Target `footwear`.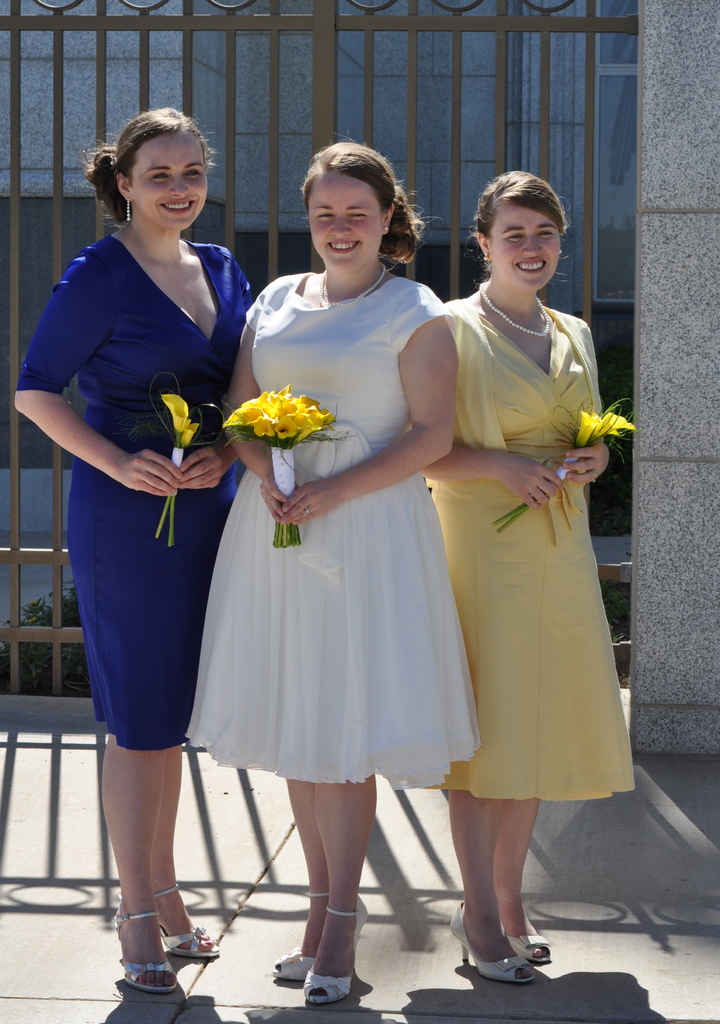
Target region: [103,938,212,997].
